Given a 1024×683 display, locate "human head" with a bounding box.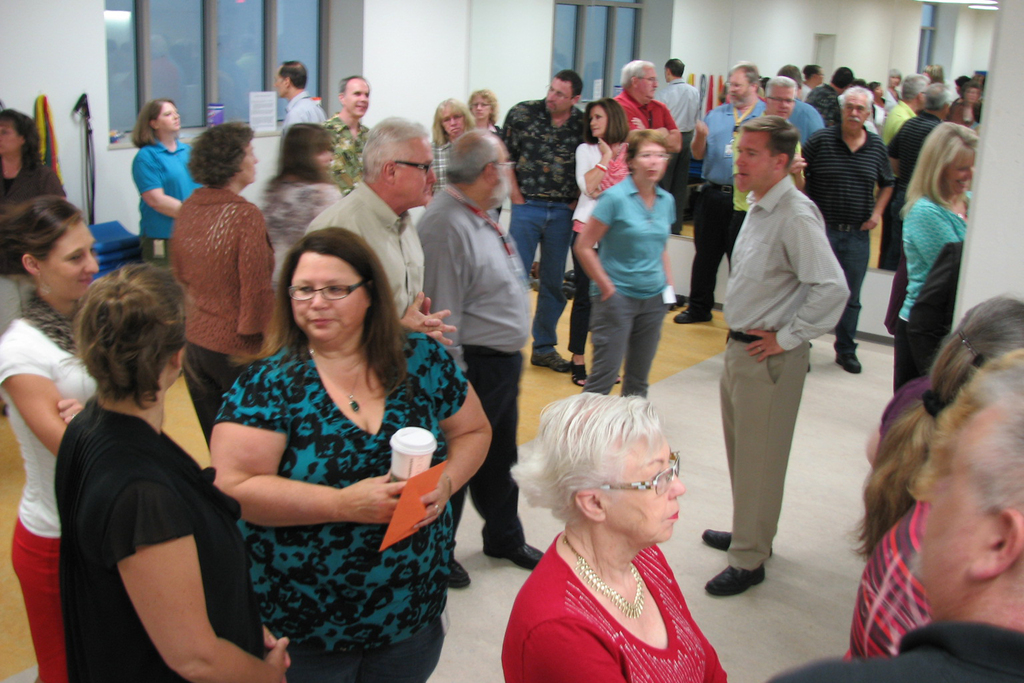
Located: {"left": 911, "top": 344, "right": 1023, "bottom": 614}.
